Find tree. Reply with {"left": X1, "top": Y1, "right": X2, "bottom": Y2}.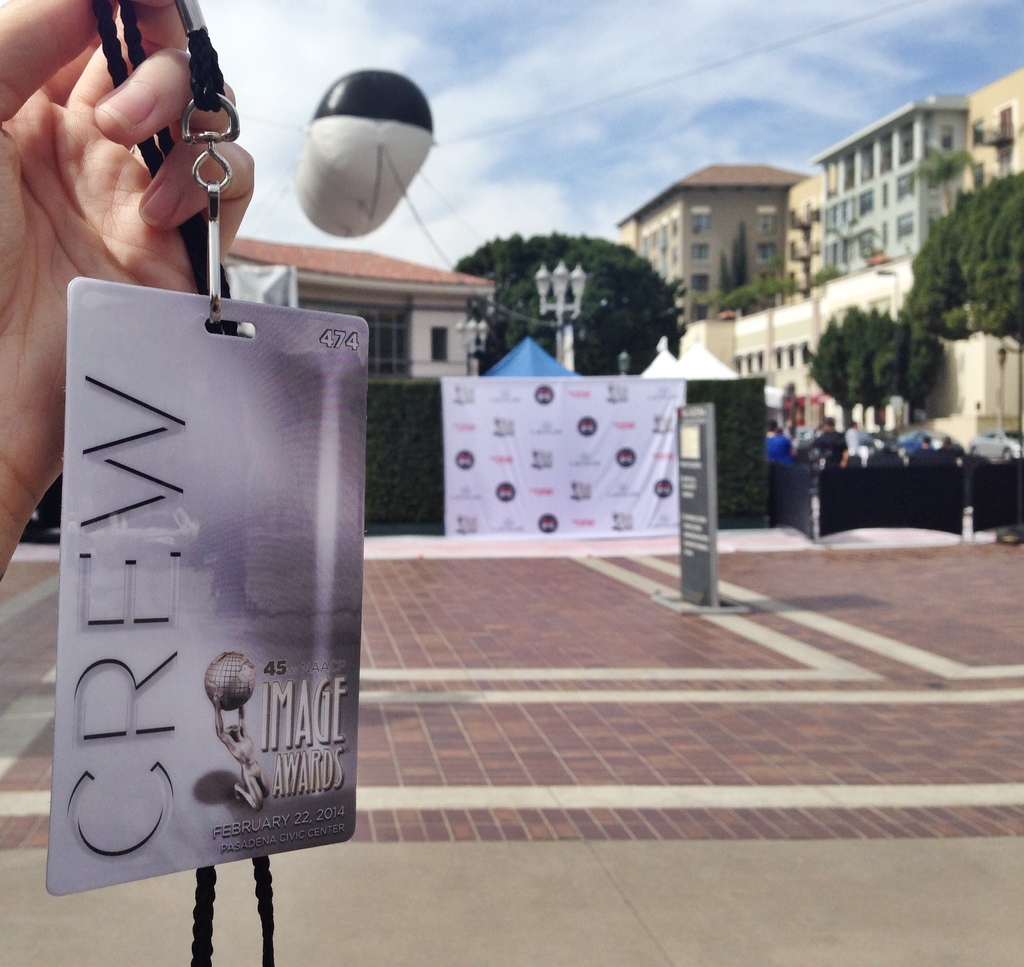
{"left": 435, "top": 227, "right": 692, "bottom": 393}.
